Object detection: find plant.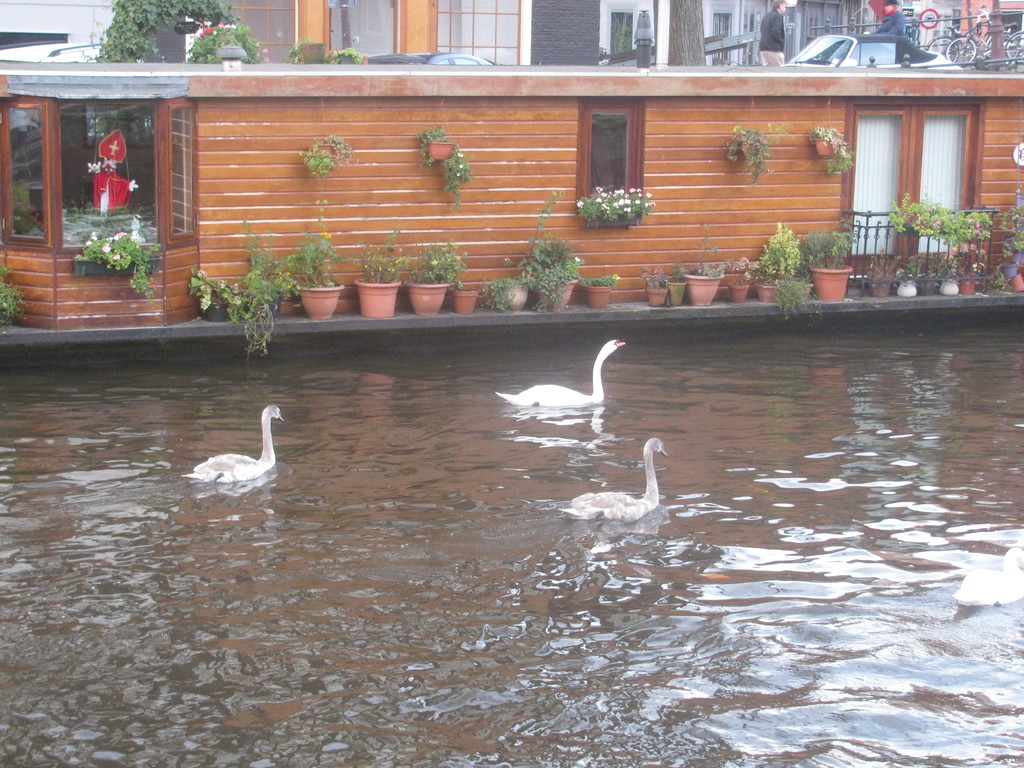
detection(721, 252, 758, 283).
